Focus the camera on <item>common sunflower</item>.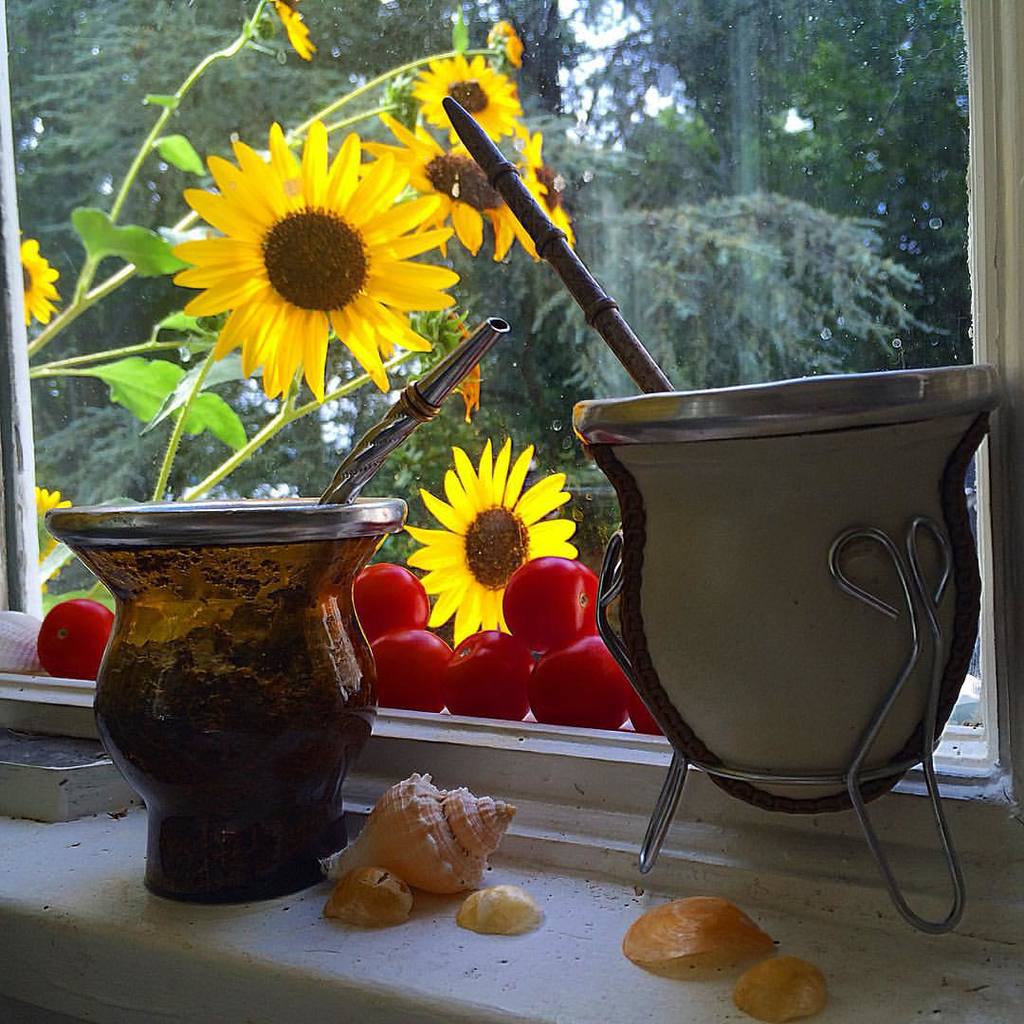
Focus region: (left=407, top=54, right=525, bottom=153).
